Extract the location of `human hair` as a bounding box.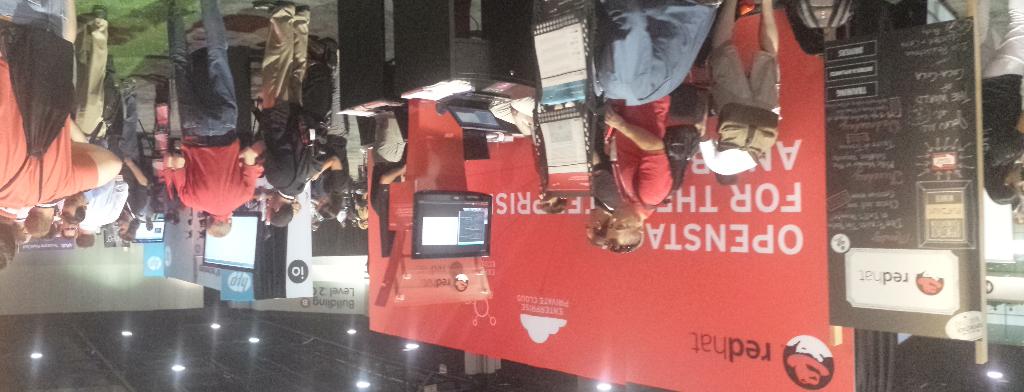
Rect(76, 232, 95, 248).
